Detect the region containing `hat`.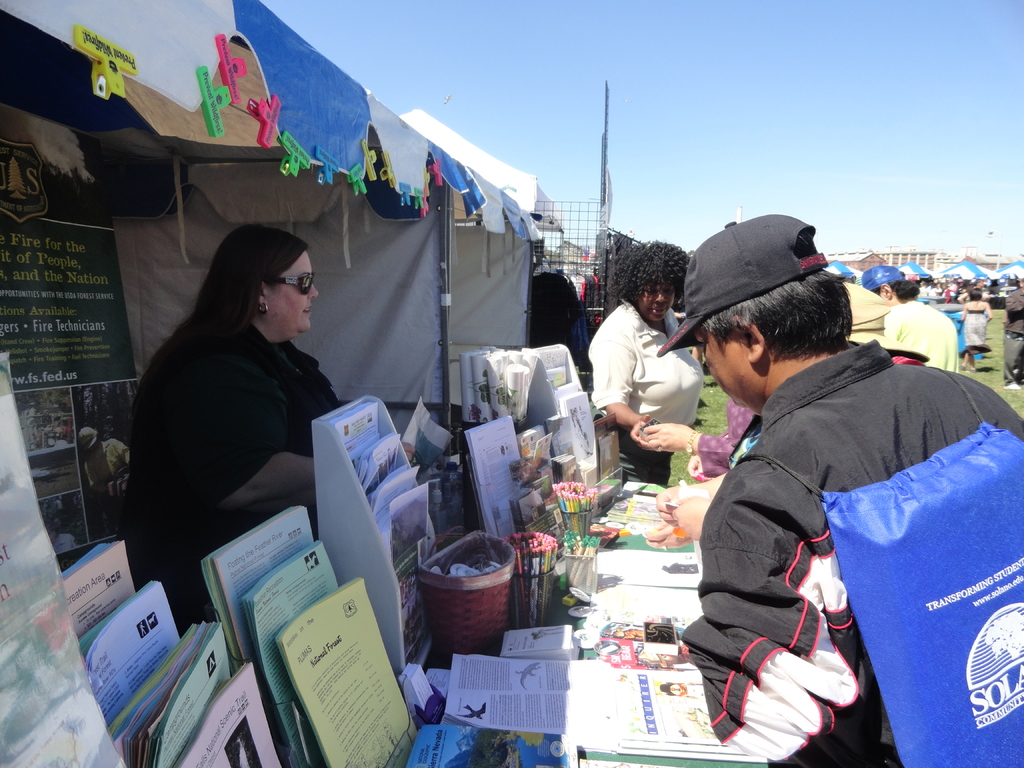
locate(862, 266, 903, 291).
